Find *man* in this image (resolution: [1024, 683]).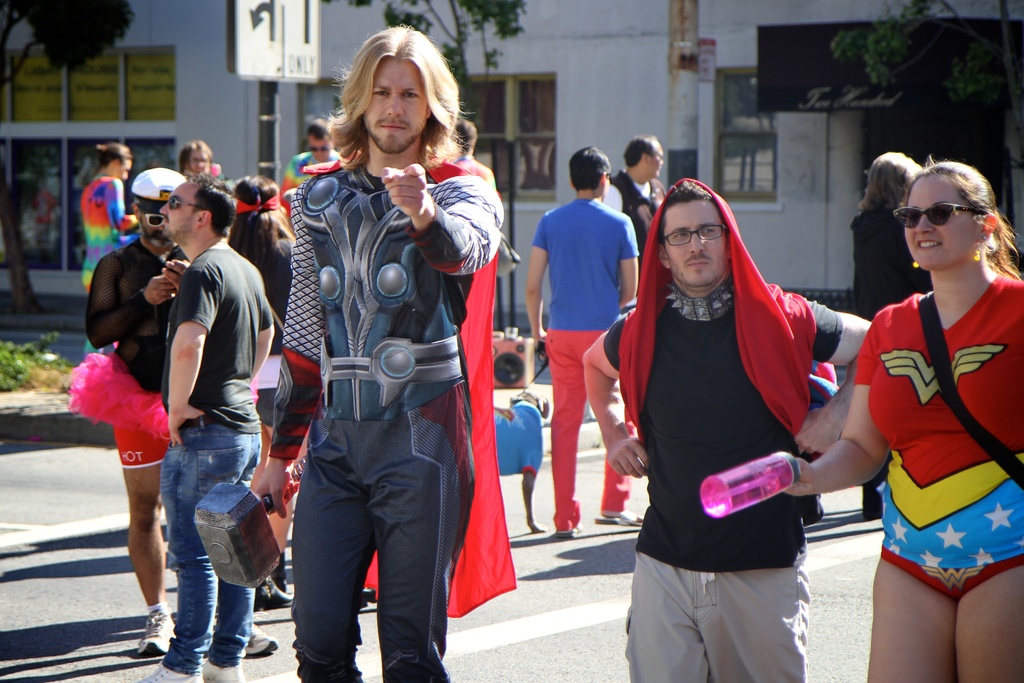
(x1=601, y1=131, x2=669, y2=251).
